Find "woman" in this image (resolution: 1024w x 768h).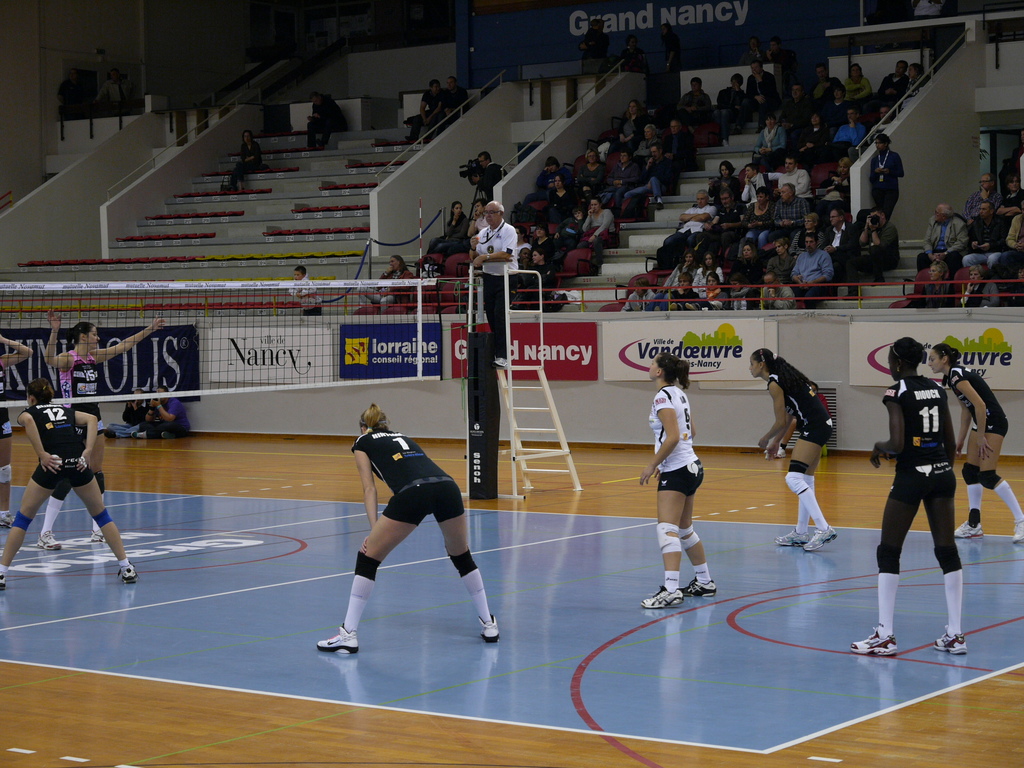
691,251,727,297.
